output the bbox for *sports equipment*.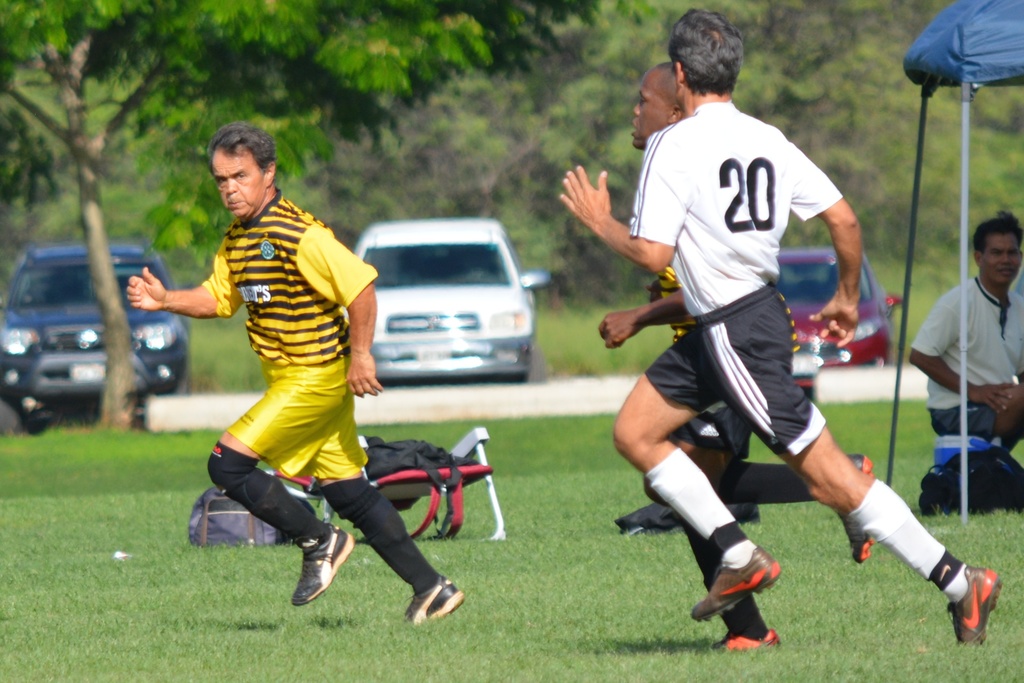
box=[289, 522, 356, 609].
